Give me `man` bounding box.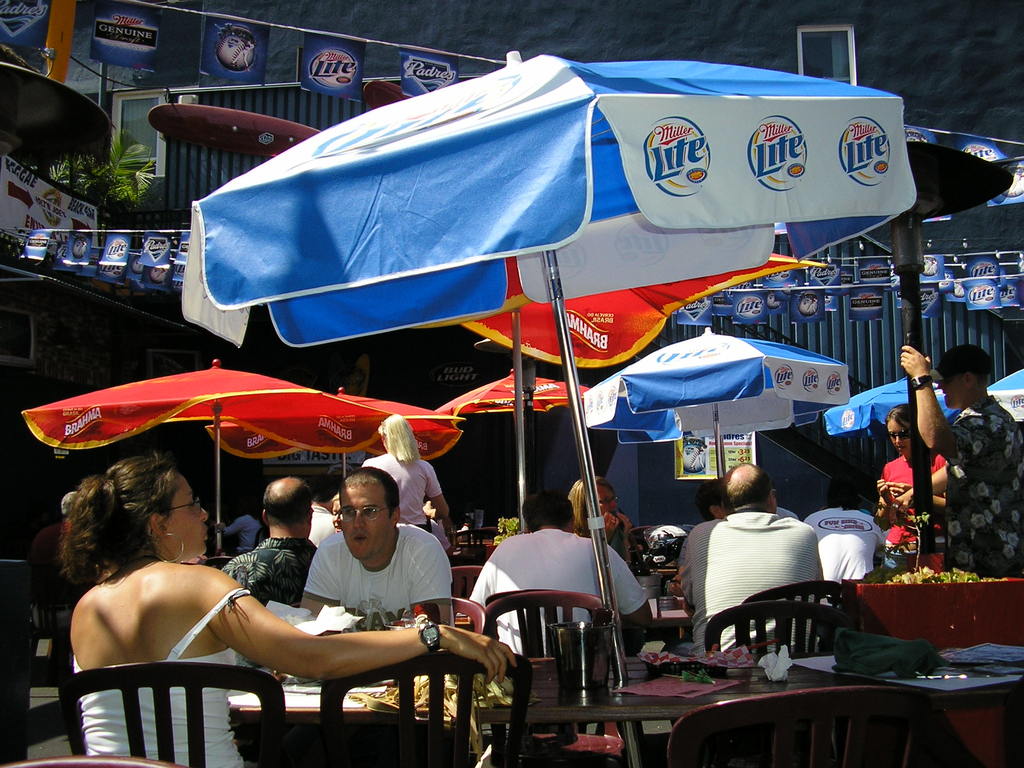
Rect(673, 479, 858, 674).
